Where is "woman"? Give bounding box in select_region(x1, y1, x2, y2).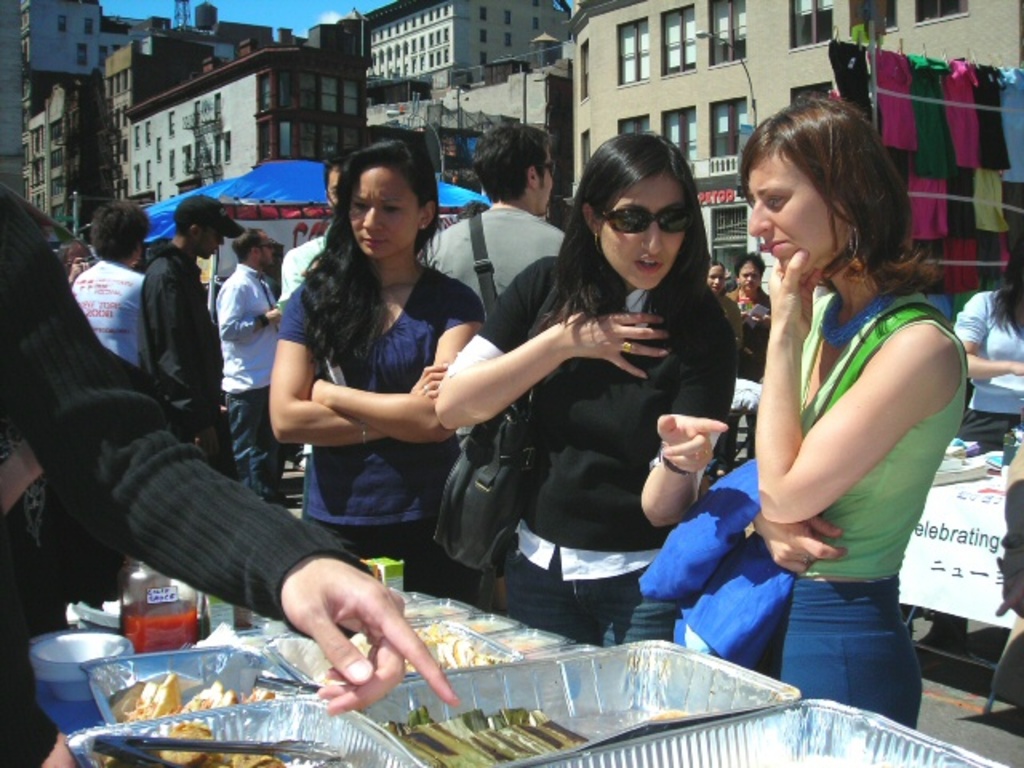
select_region(957, 234, 1022, 459).
